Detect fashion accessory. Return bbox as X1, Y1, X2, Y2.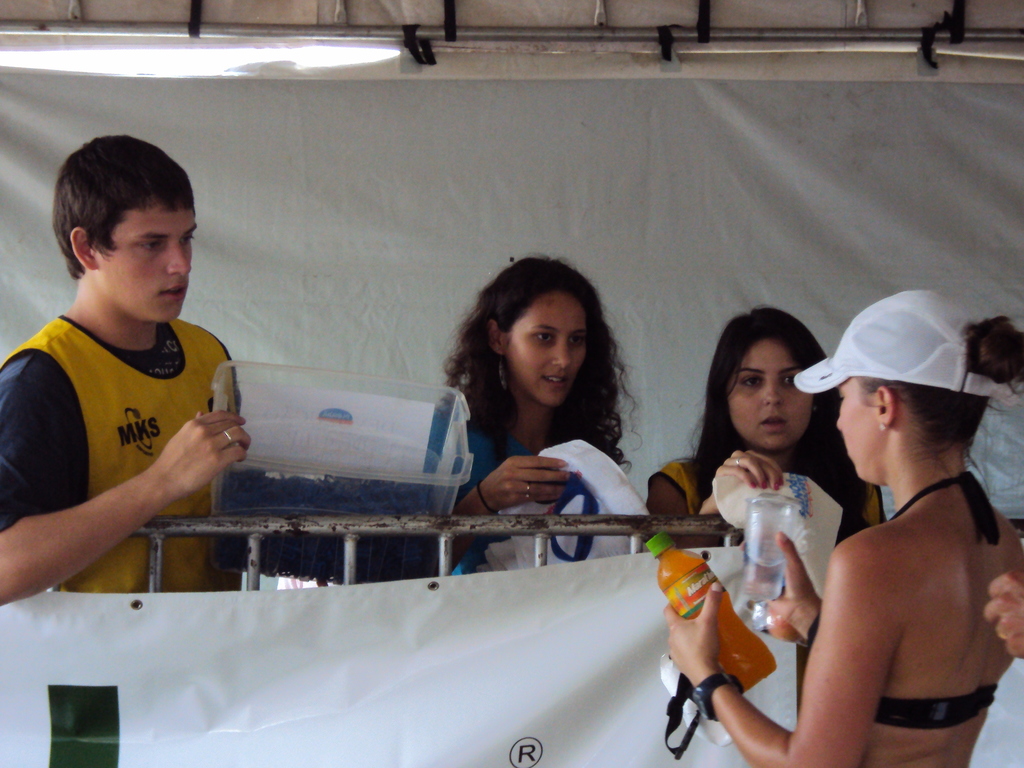
225, 430, 234, 447.
